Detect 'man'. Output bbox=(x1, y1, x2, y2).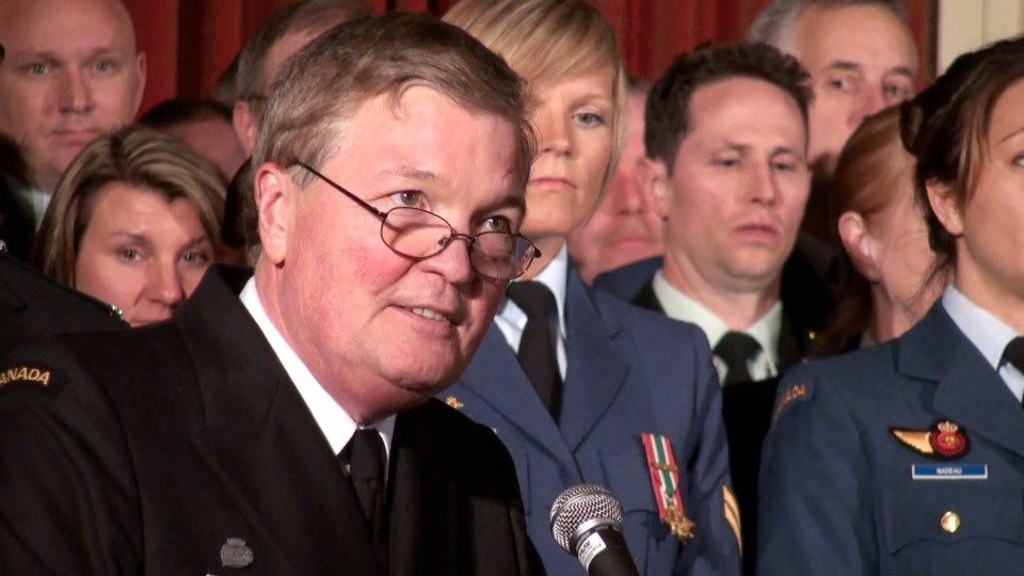
bbox=(745, 0, 919, 191).
